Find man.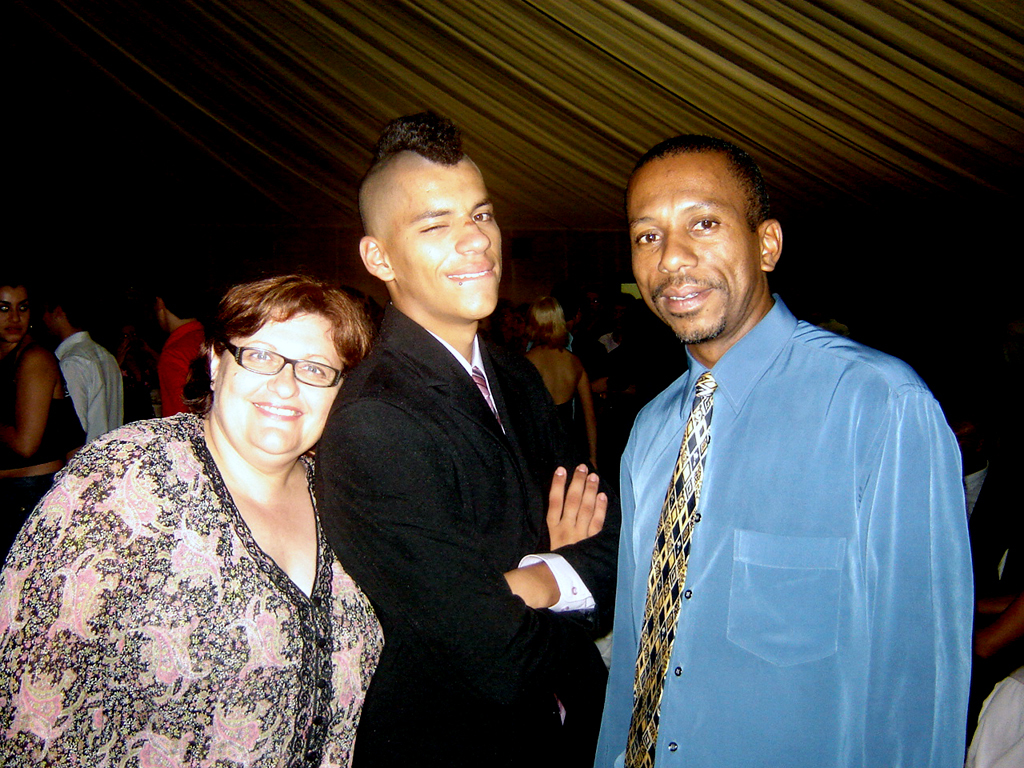
<bbox>155, 265, 213, 413</bbox>.
